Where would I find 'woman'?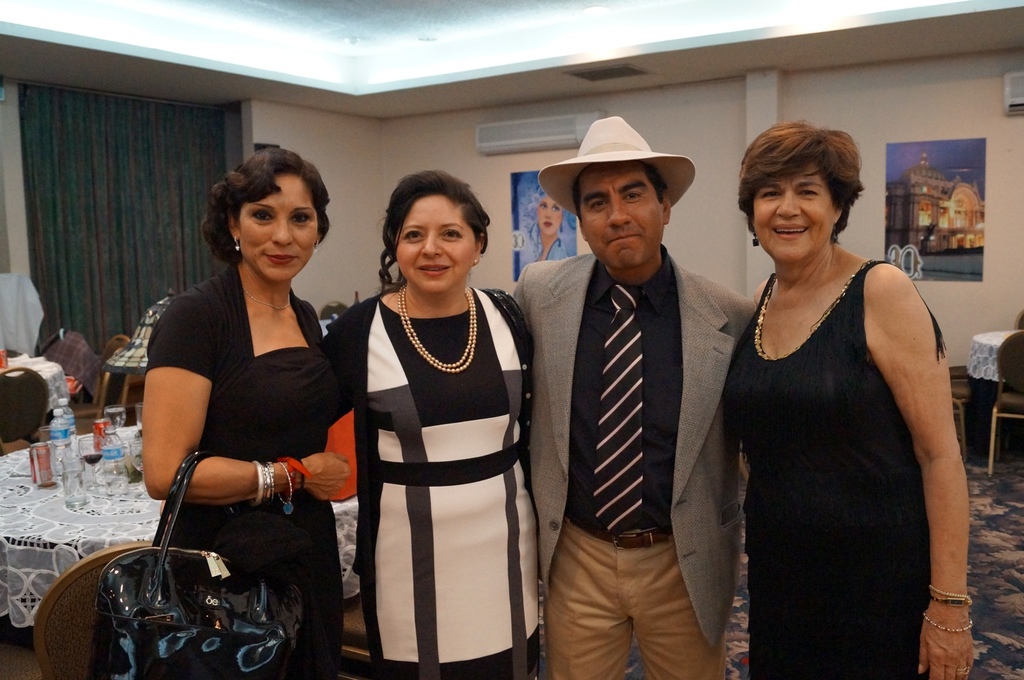
At rect(142, 147, 346, 679).
